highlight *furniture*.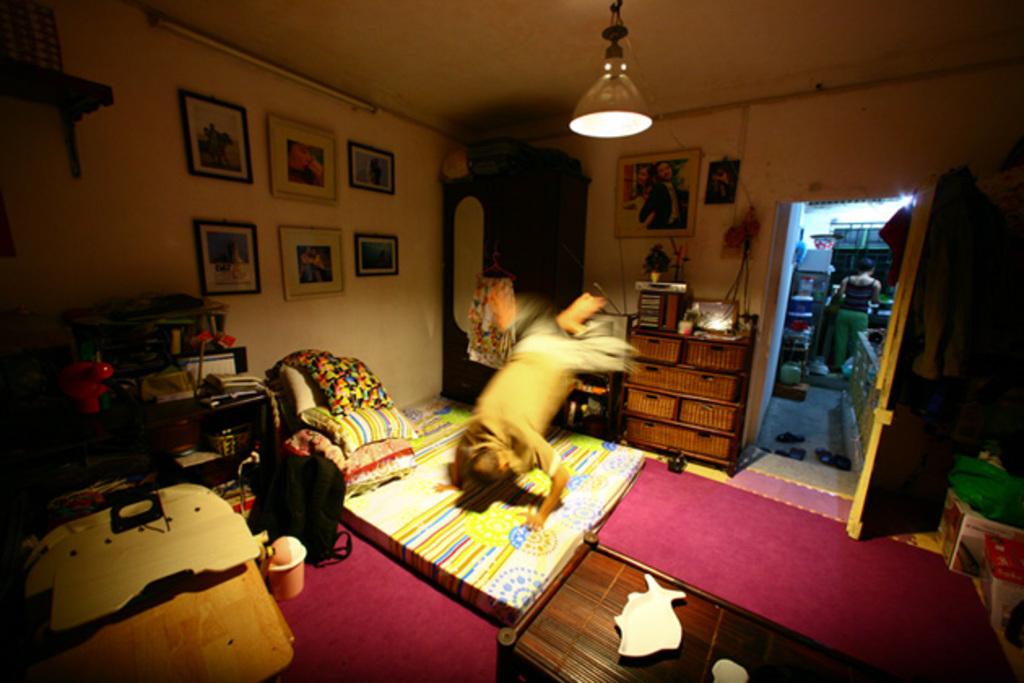
Highlighted region: select_region(497, 538, 894, 681).
